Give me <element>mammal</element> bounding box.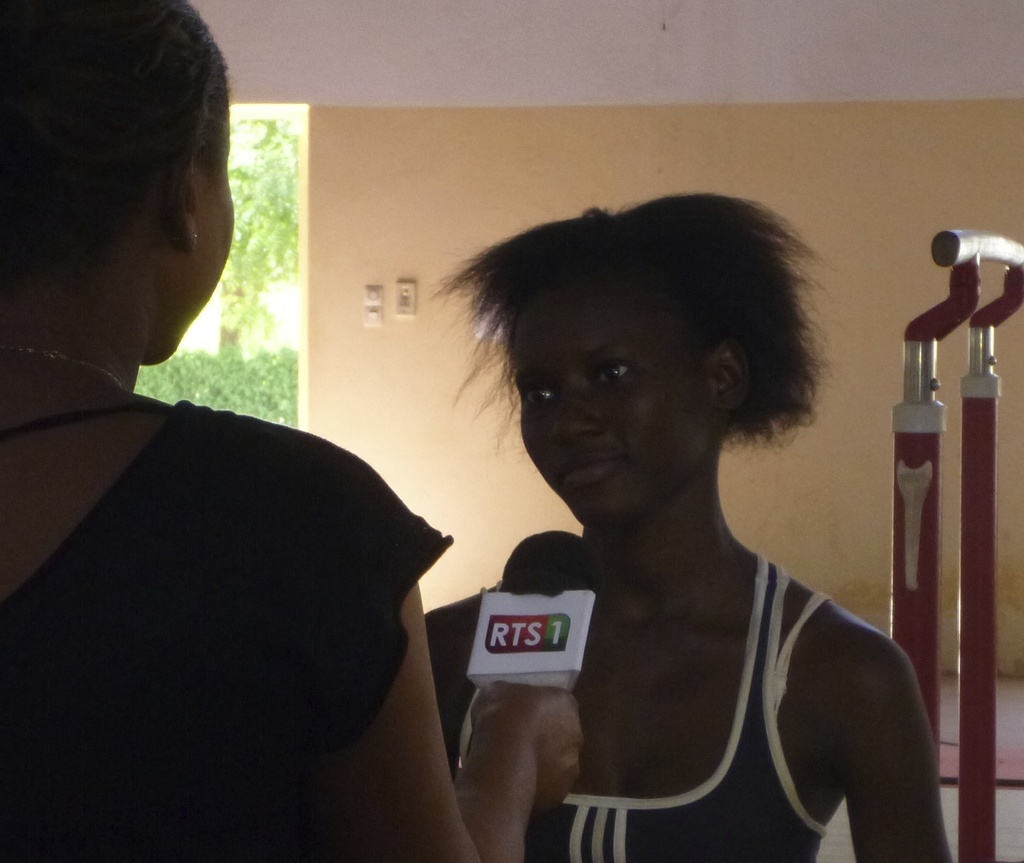
<region>370, 211, 989, 862</region>.
